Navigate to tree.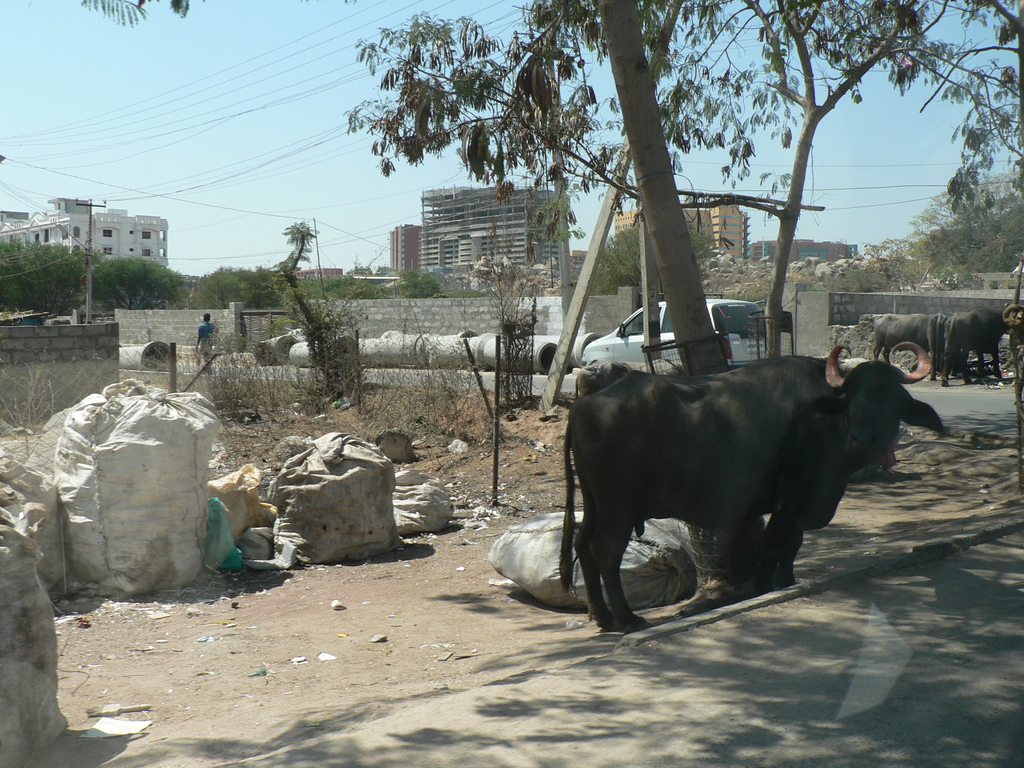
Navigation target: 248,207,378,412.
